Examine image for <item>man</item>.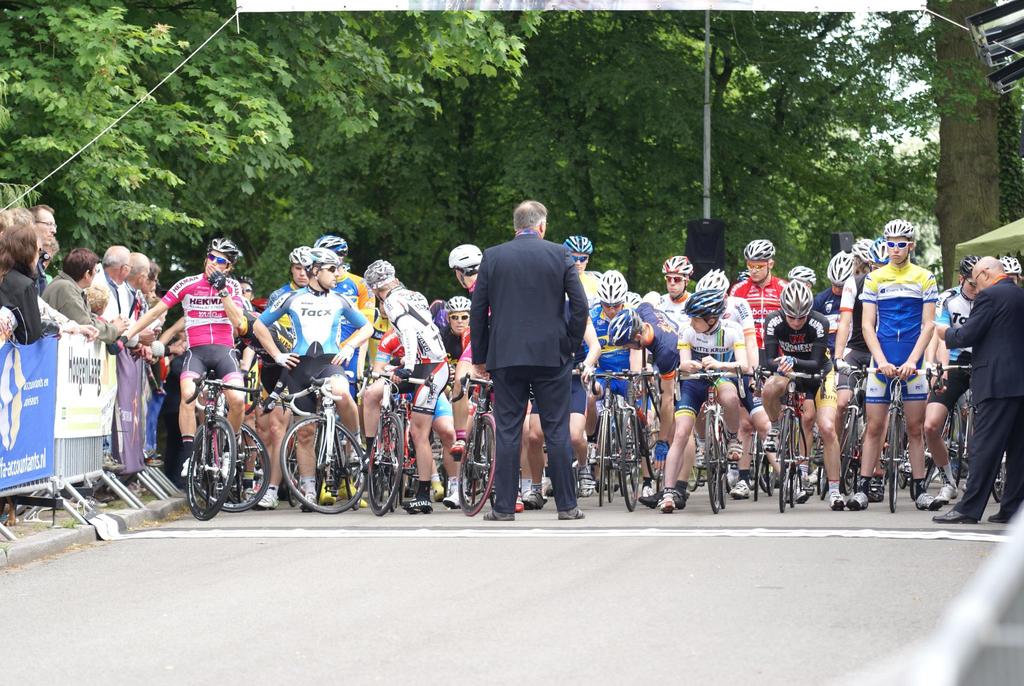
Examination result: {"left": 851, "top": 214, "right": 945, "bottom": 518}.
